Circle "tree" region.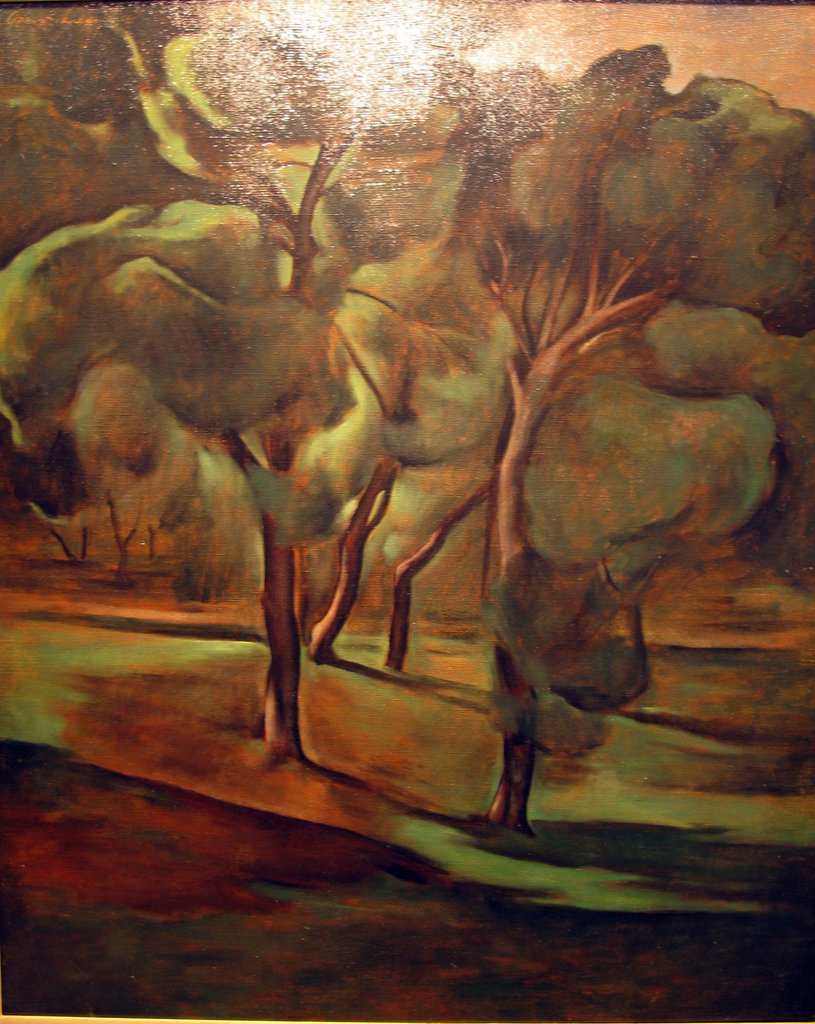
Region: 0:0:551:767.
